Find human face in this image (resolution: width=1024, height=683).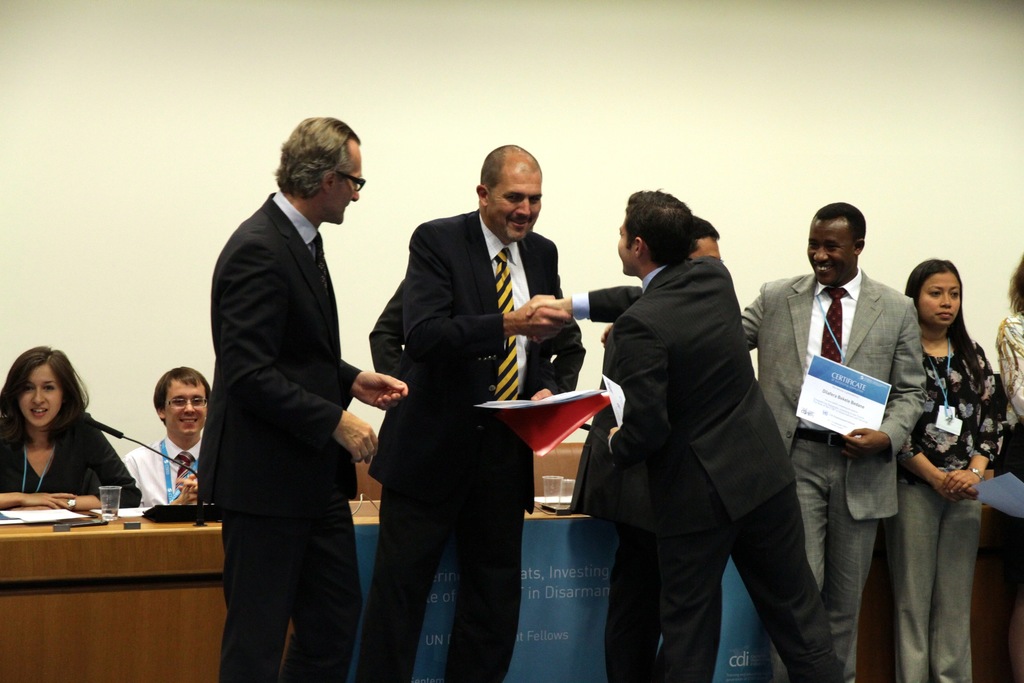
BBox(692, 241, 724, 262).
